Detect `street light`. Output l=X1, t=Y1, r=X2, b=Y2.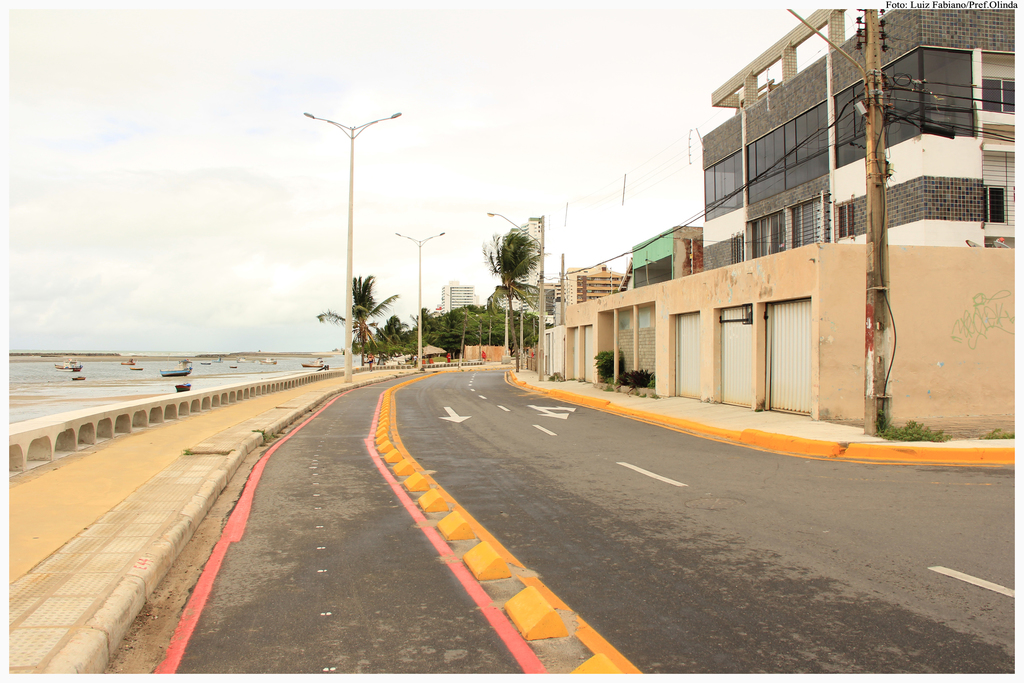
l=297, t=85, r=403, b=374.
